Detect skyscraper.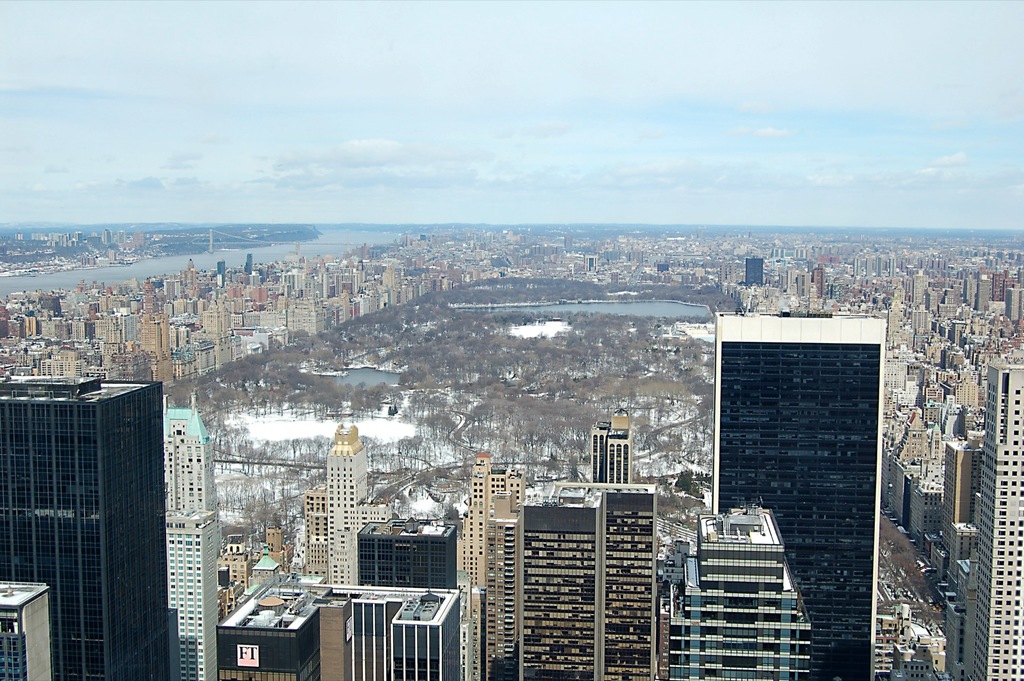
Detected at locate(0, 373, 175, 679).
